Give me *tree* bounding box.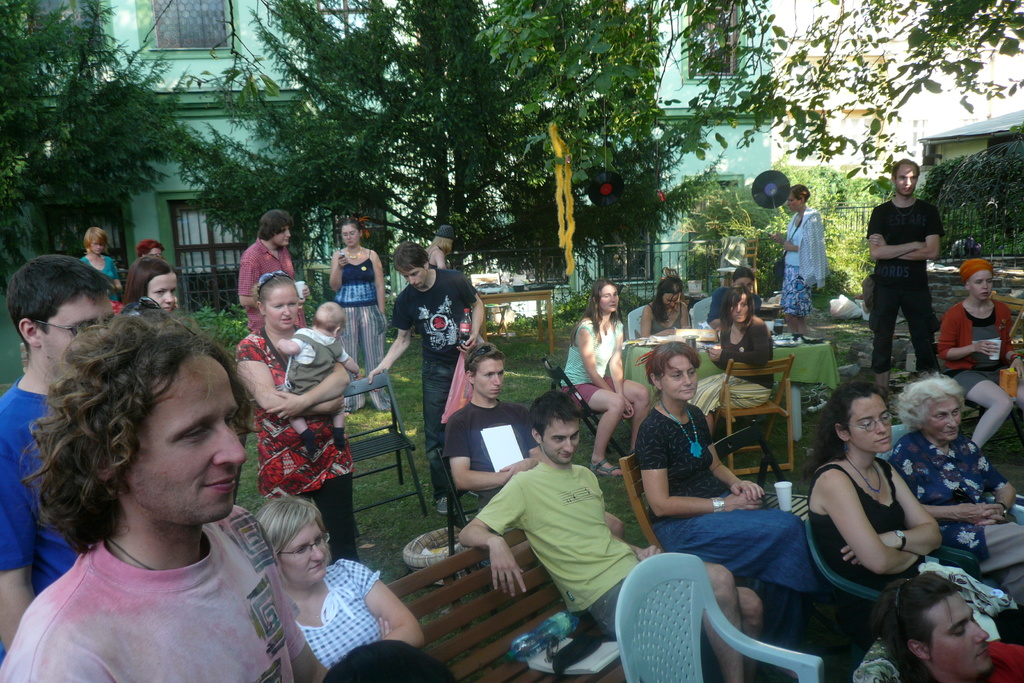
box=[0, 0, 177, 290].
